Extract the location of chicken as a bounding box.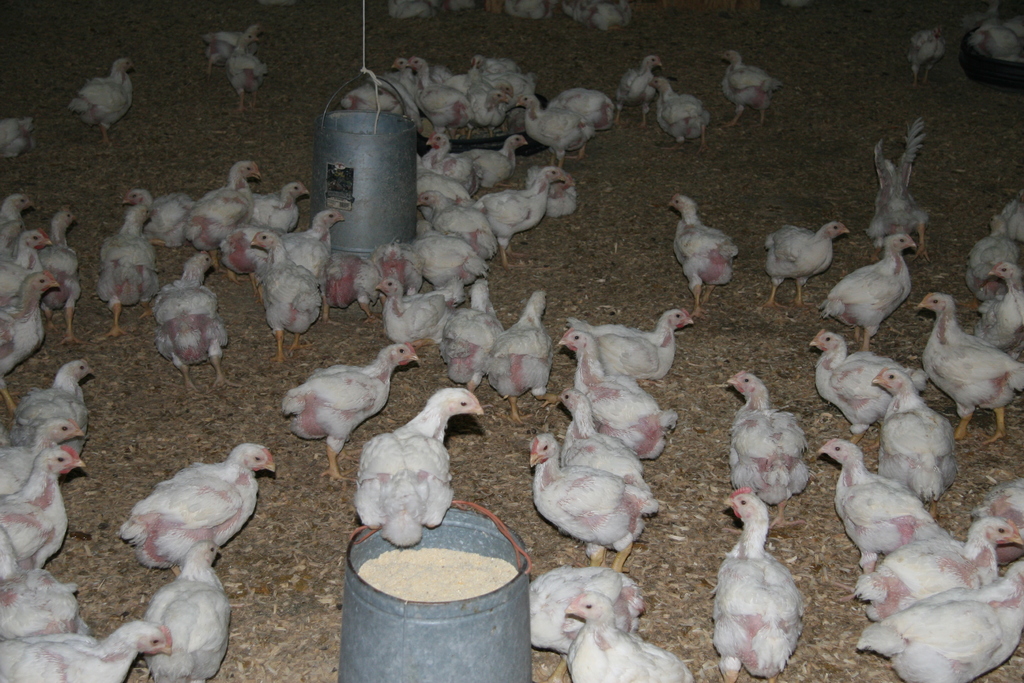
pyautogui.locateOnScreen(765, 218, 847, 310).
